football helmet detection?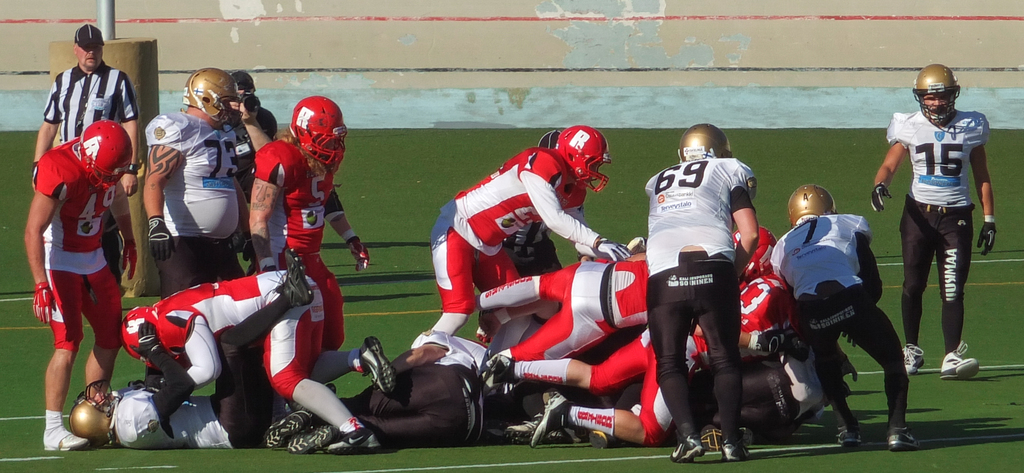
pyautogui.locateOnScreen(70, 383, 118, 450)
